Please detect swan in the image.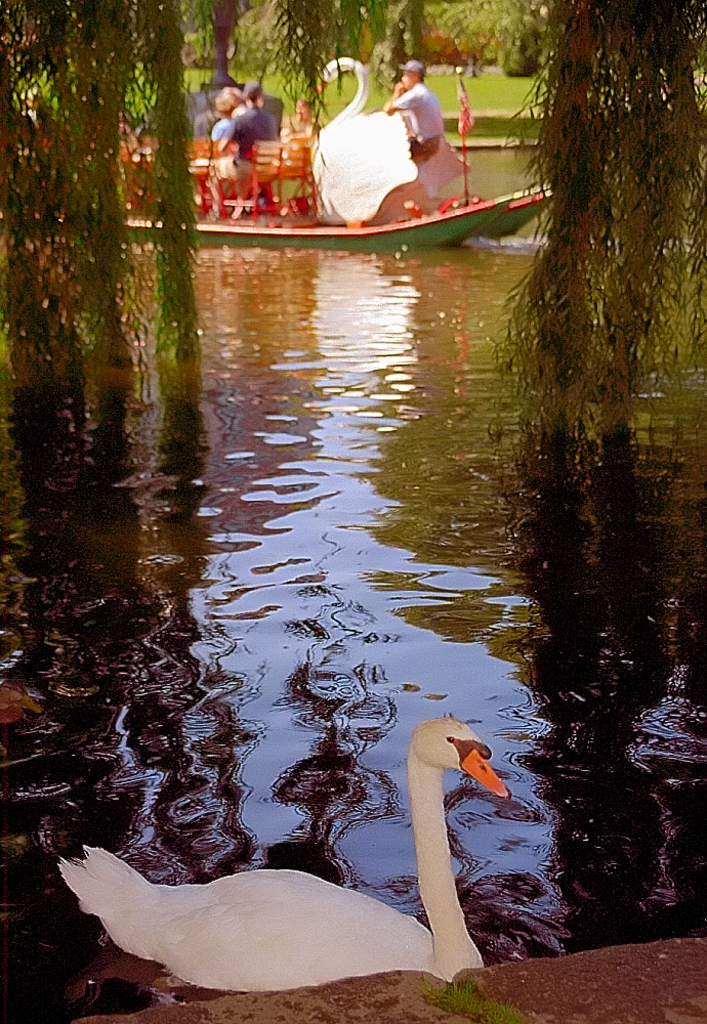
{"left": 308, "top": 53, "right": 477, "bottom": 220}.
